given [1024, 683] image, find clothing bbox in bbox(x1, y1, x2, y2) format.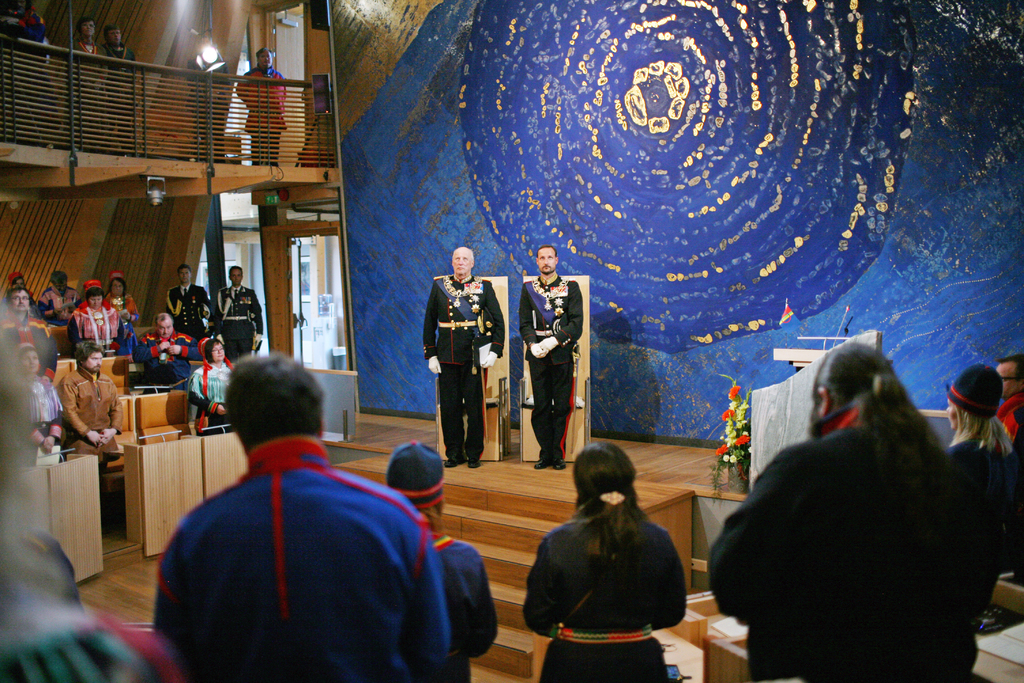
bbox(56, 361, 126, 483).
